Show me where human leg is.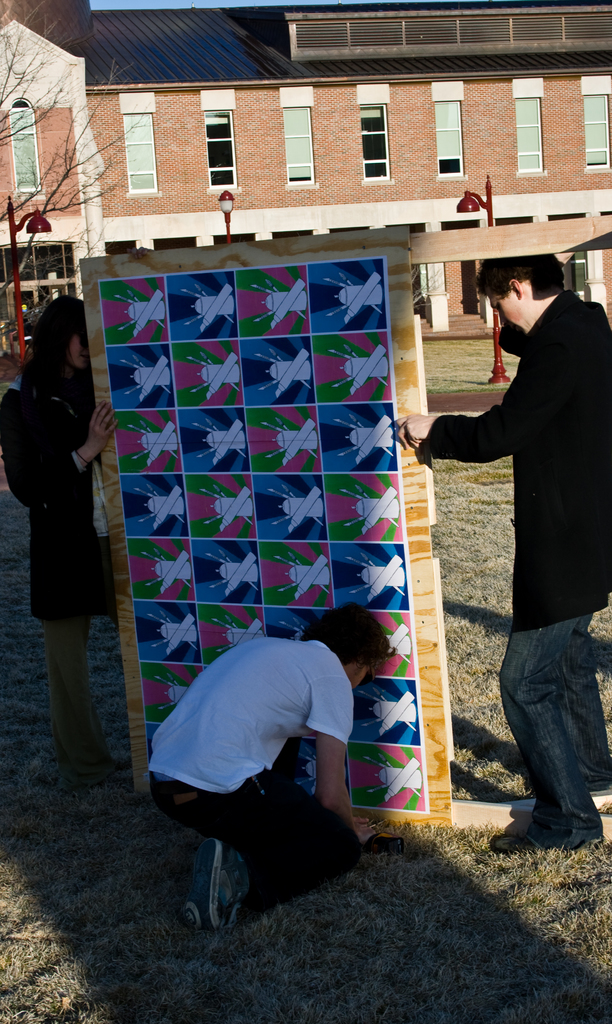
human leg is at <box>577,601,611,808</box>.
